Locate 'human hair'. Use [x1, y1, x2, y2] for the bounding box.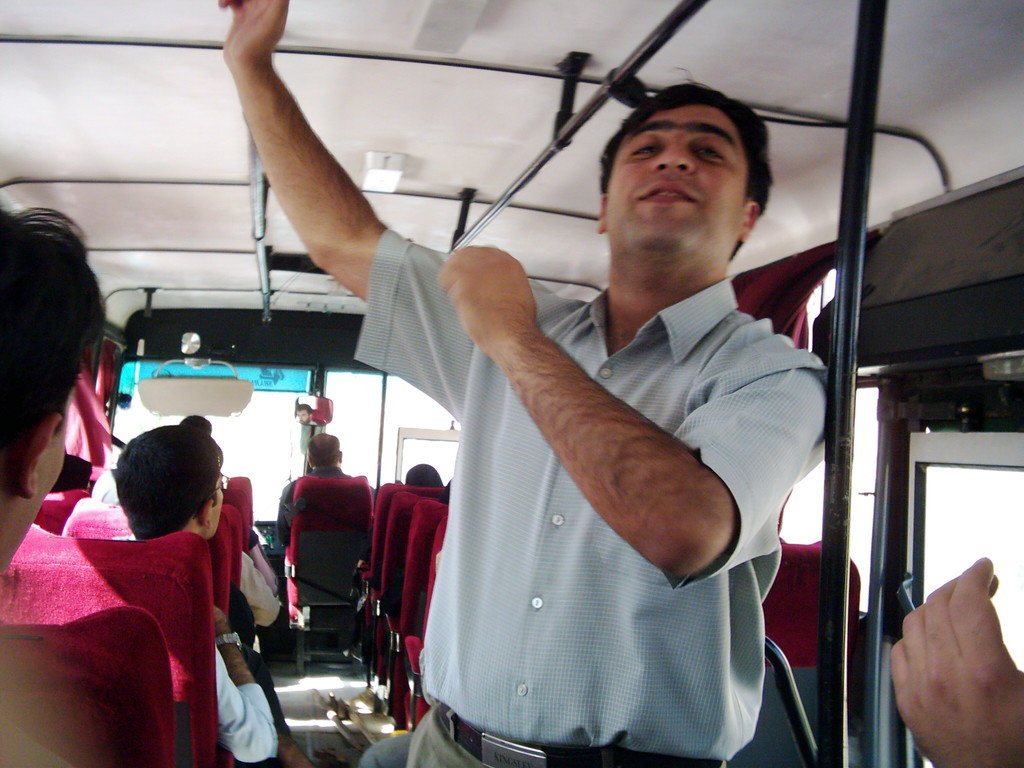
[305, 434, 340, 466].
